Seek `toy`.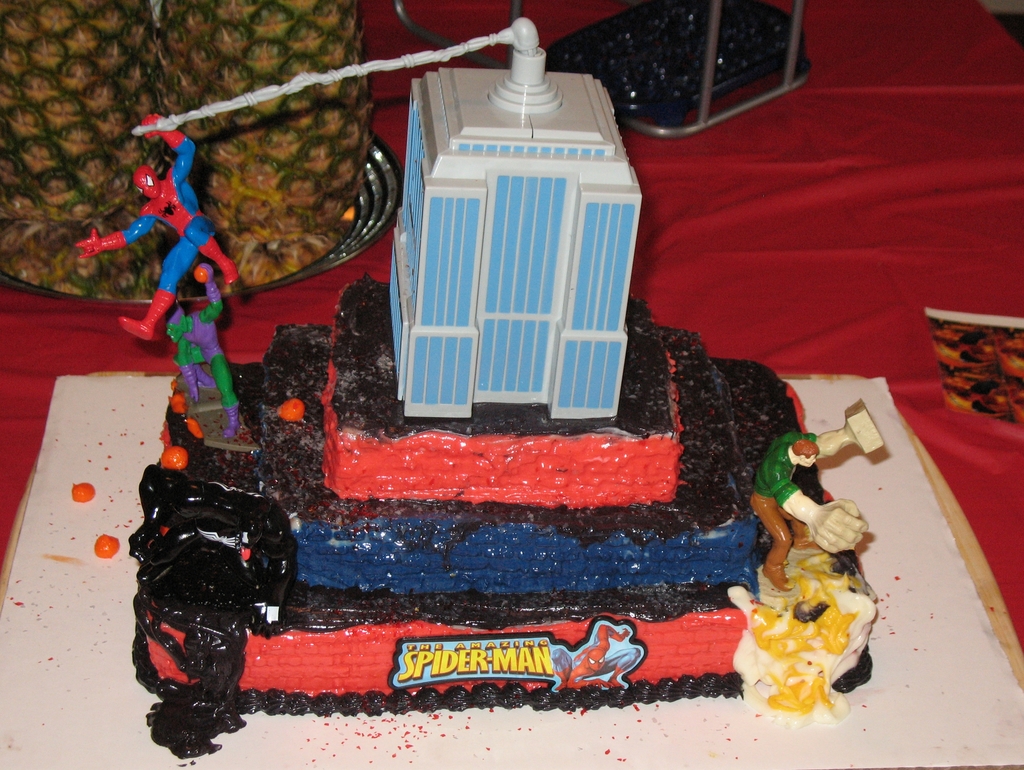
(111,117,241,409).
